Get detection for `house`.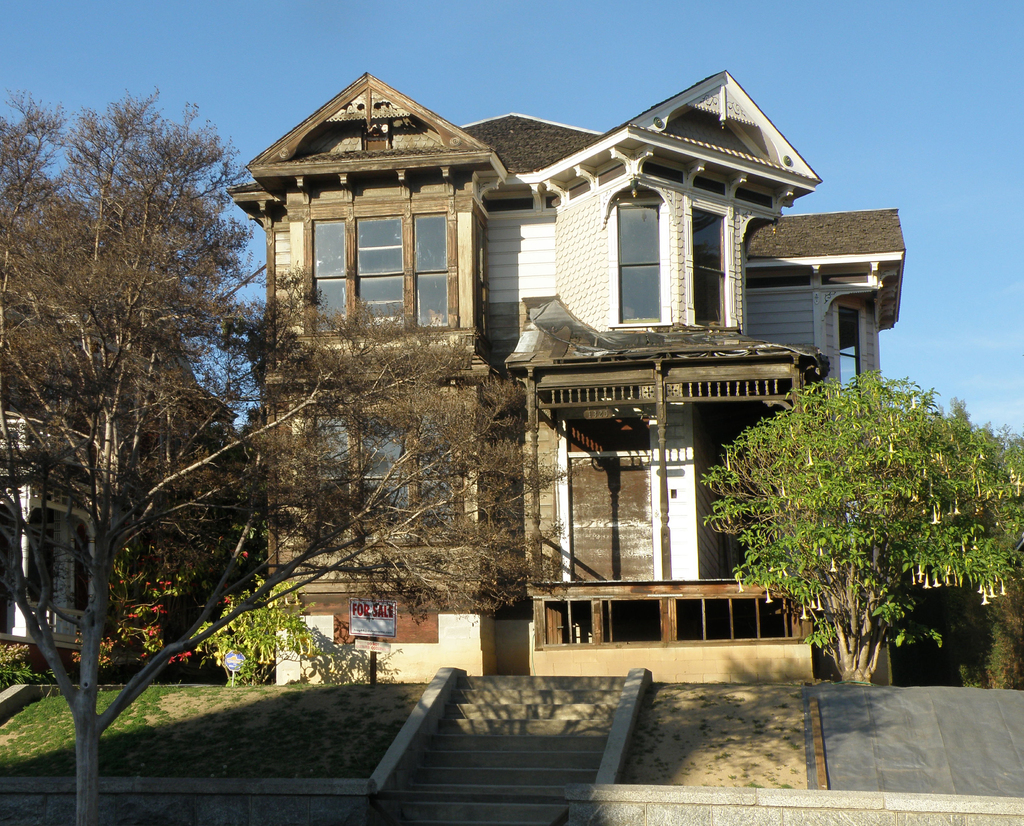
Detection: bbox=(234, 69, 906, 625).
